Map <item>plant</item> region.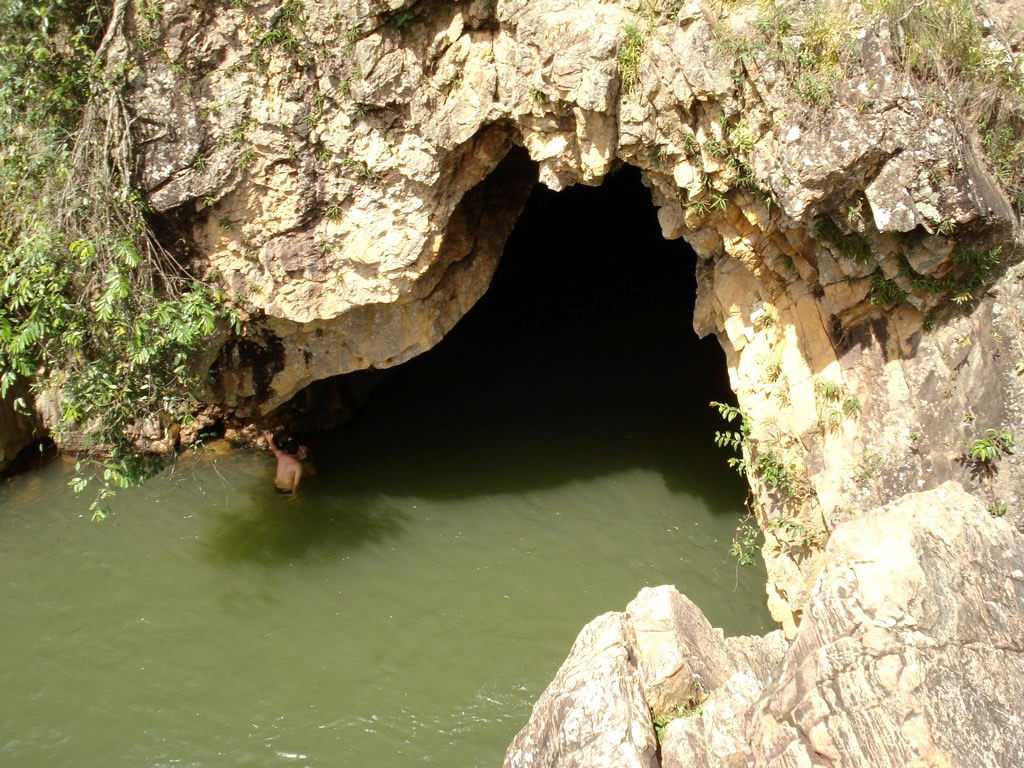
Mapped to (left=324, top=201, right=340, bottom=221).
